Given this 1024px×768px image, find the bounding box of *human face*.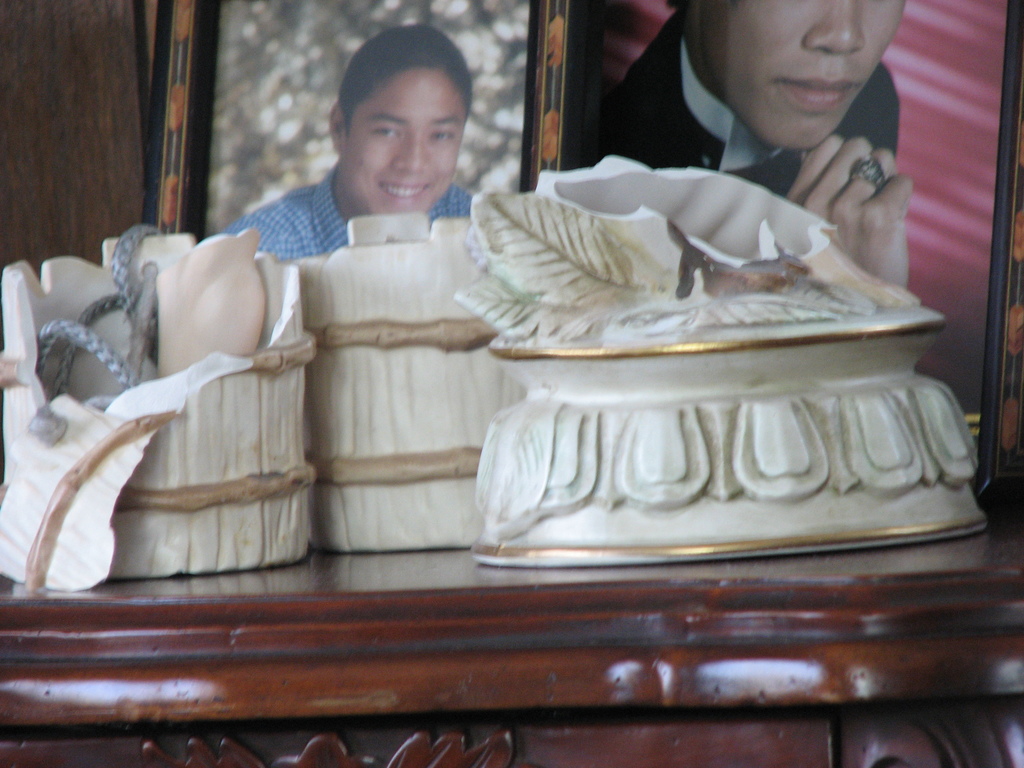
[x1=343, y1=66, x2=467, y2=217].
